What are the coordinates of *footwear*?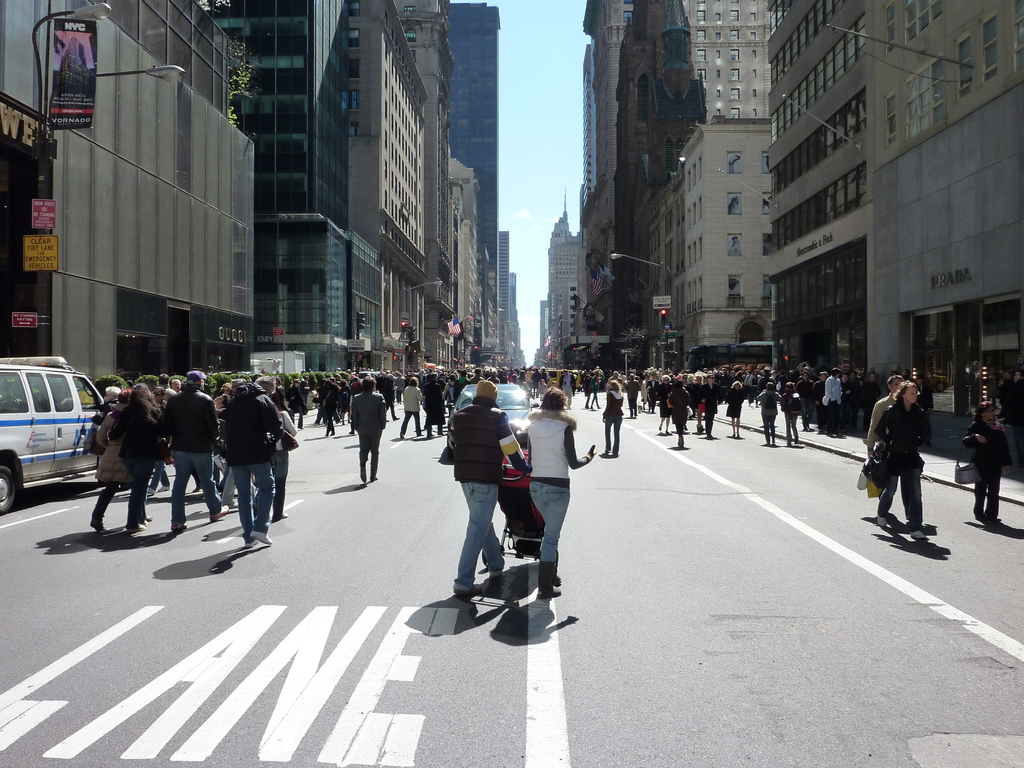
locate(251, 530, 273, 546).
